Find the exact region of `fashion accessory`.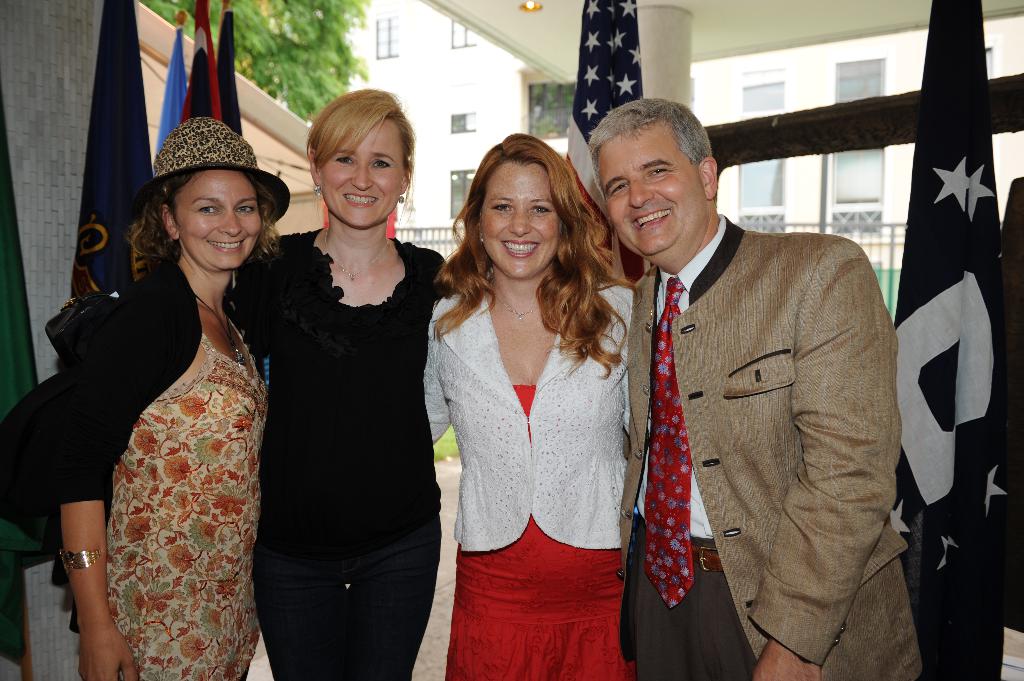
Exact region: (490, 279, 542, 324).
